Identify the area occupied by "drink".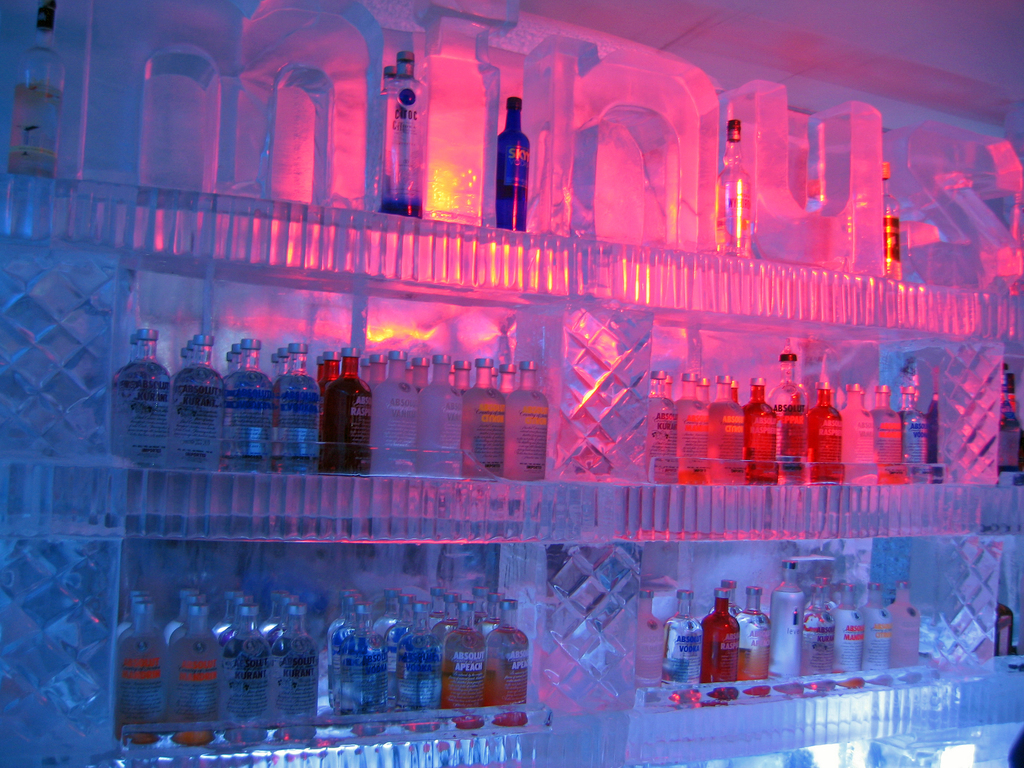
Area: {"left": 314, "top": 340, "right": 370, "bottom": 470}.
